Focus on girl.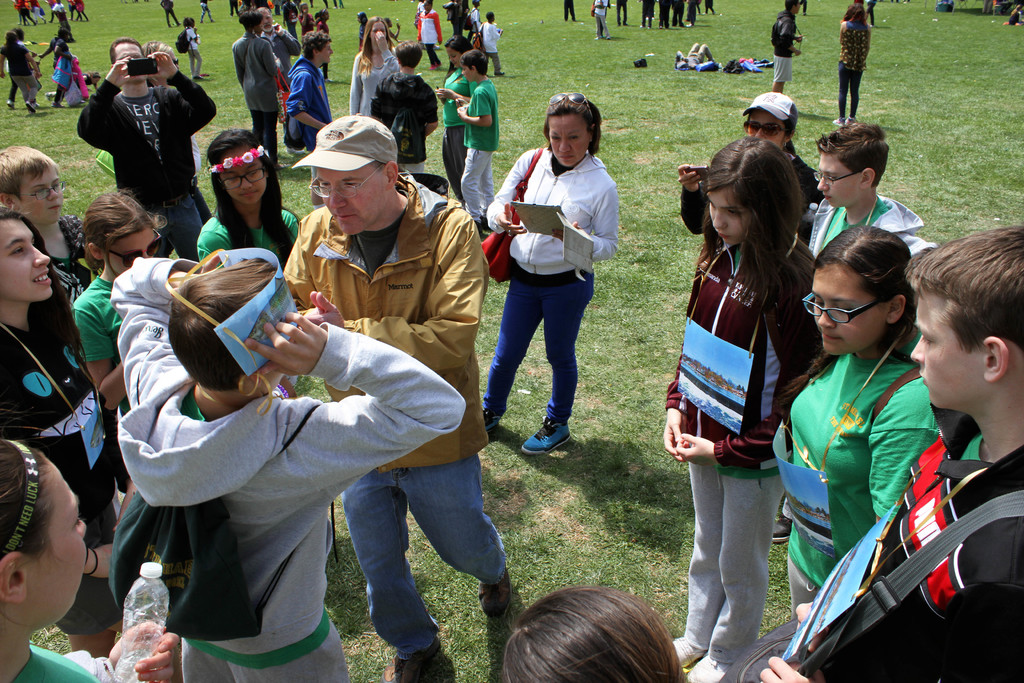
Focused at pyautogui.locateOnScreen(176, 18, 202, 79).
